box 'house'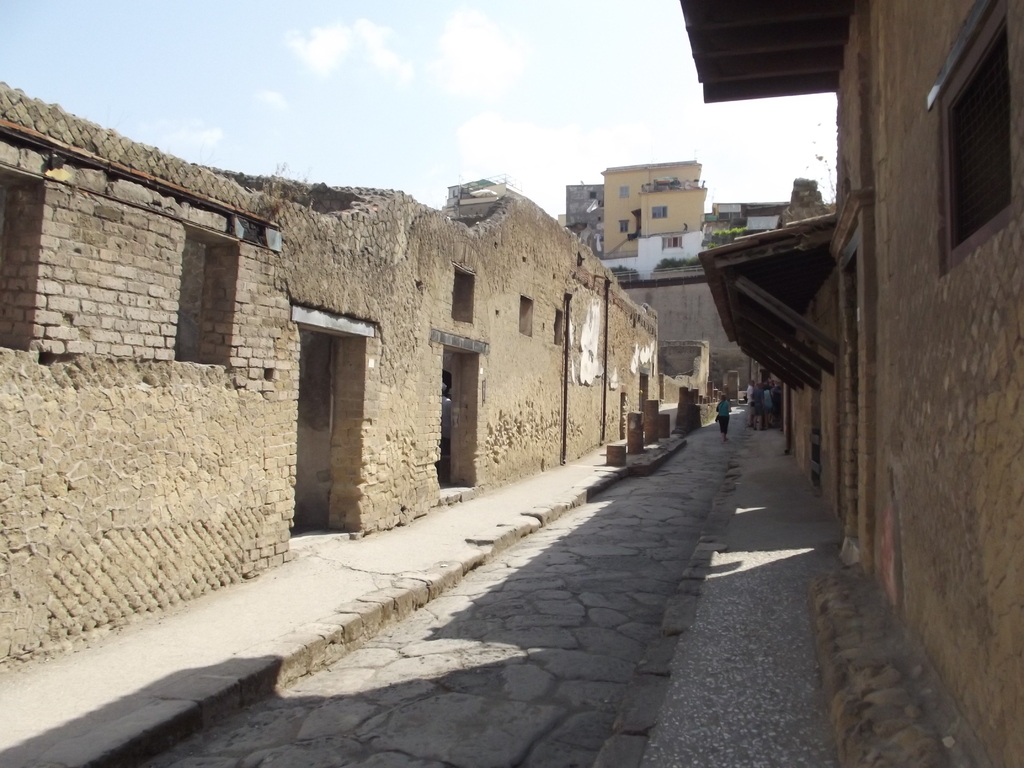
598, 159, 705, 260
